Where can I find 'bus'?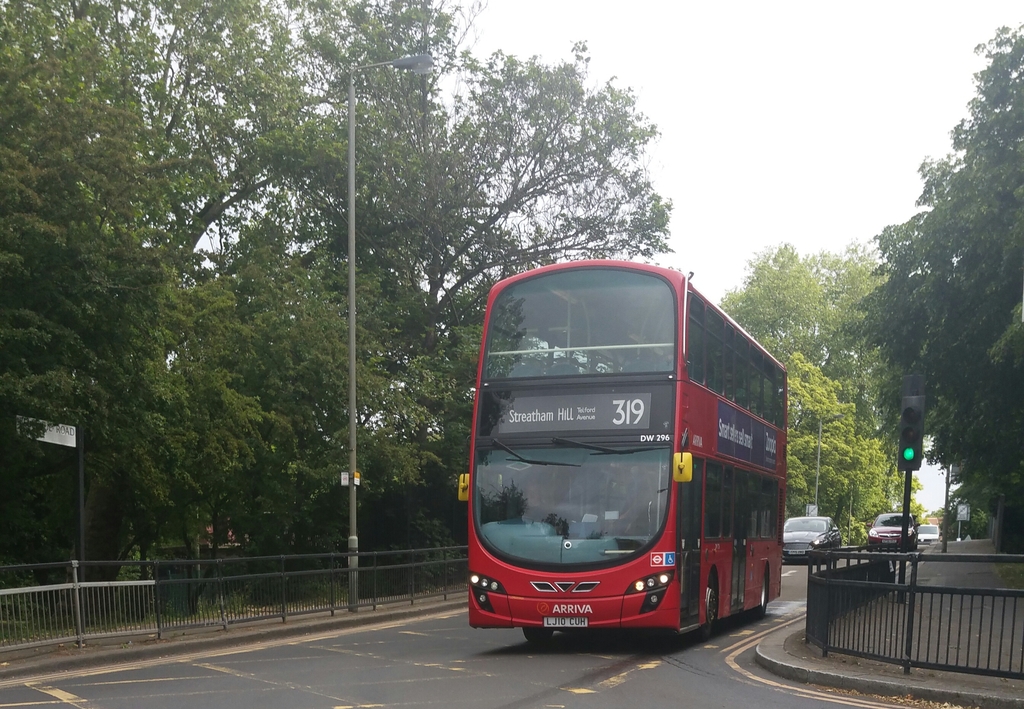
You can find it at 455, 252, 792, 646.
